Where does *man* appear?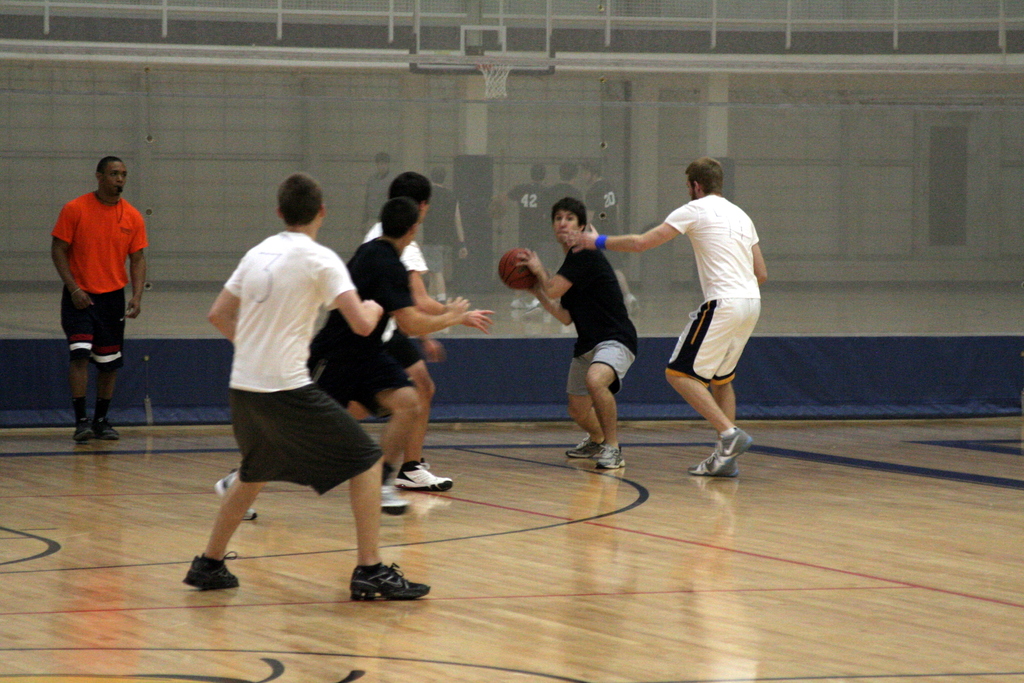
Appears at bbox=(518, 197, 644, 472).
